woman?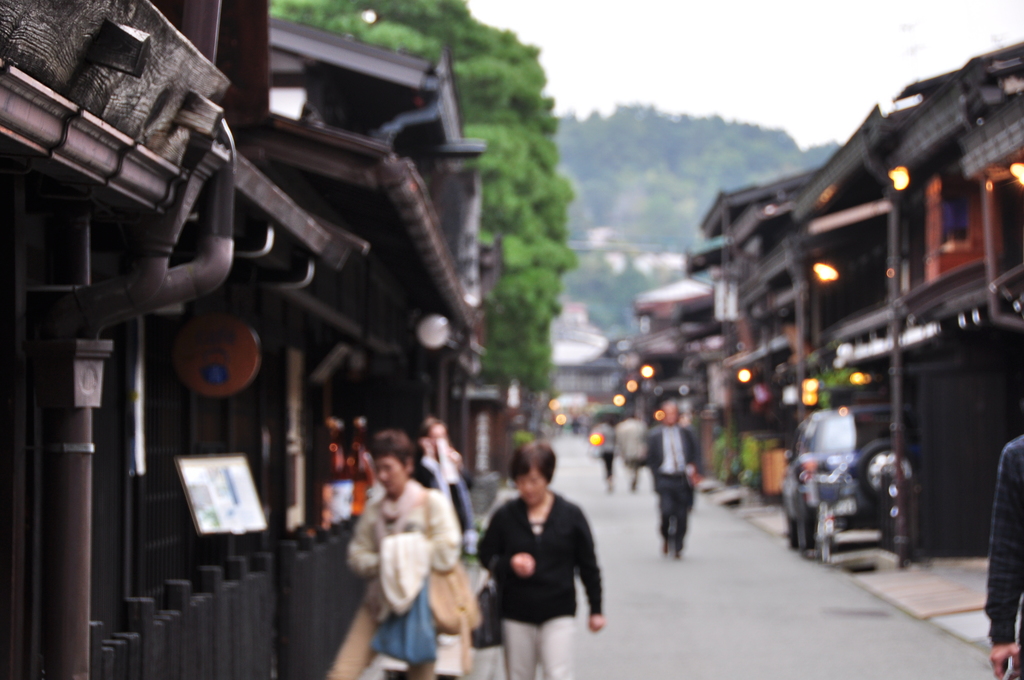
{"x1": 327, "y1": 430, "x2": 461, "y2": 679}
